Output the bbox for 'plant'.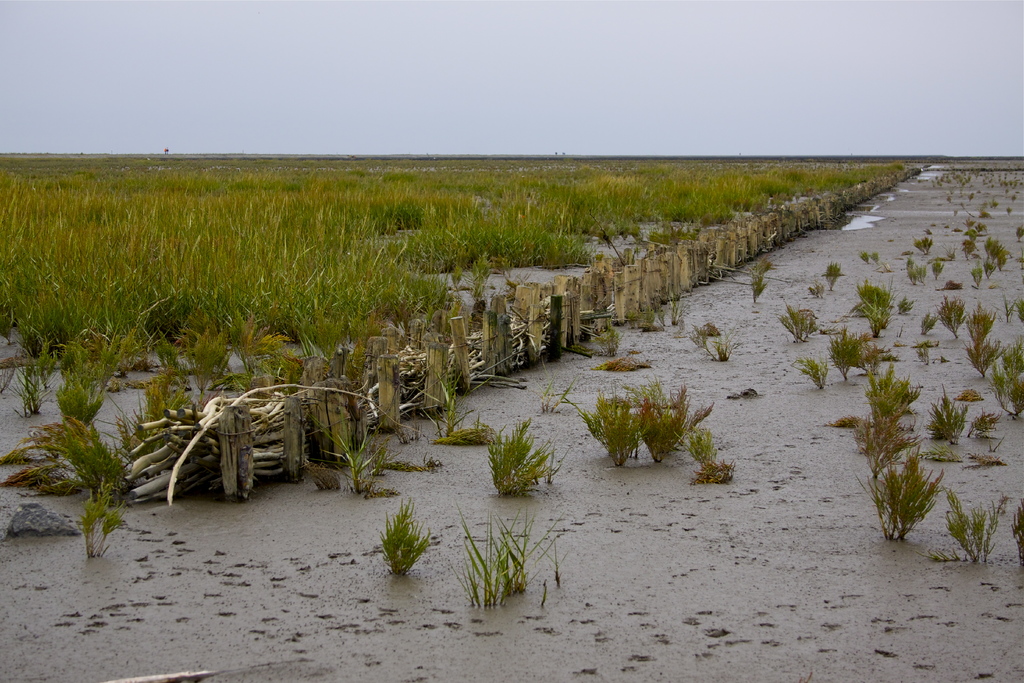
[left=925, top=383, right=971, bottom=445].
